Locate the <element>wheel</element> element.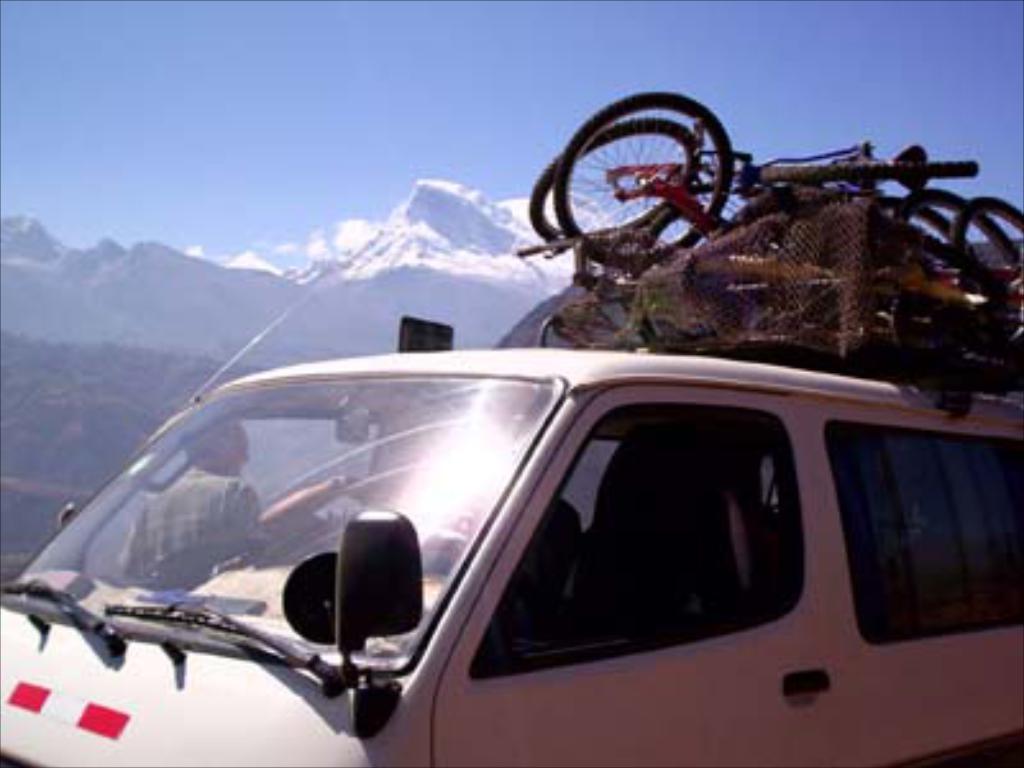
Element bbox: region(876, 215, 1011, 305).
